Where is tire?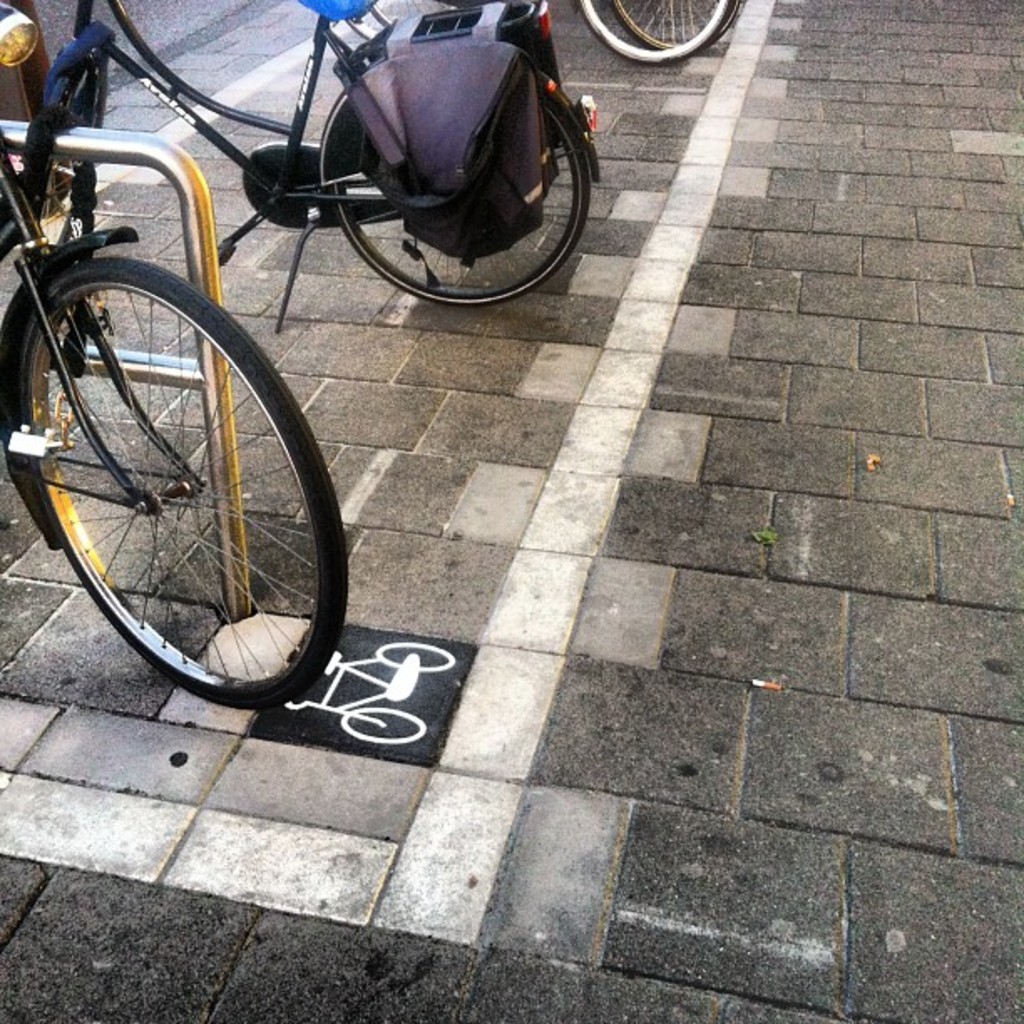
<bbox>614, 0, 741, 54</bbox>.
